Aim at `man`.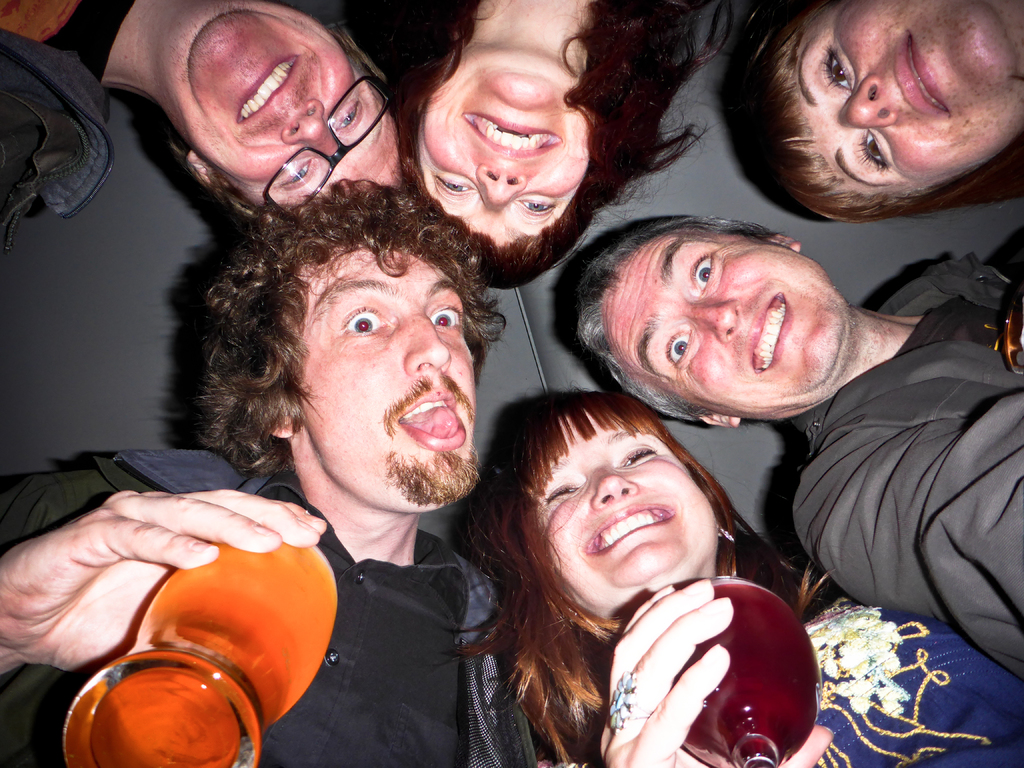
Aimed at crop(0, 189, 497, 767).
